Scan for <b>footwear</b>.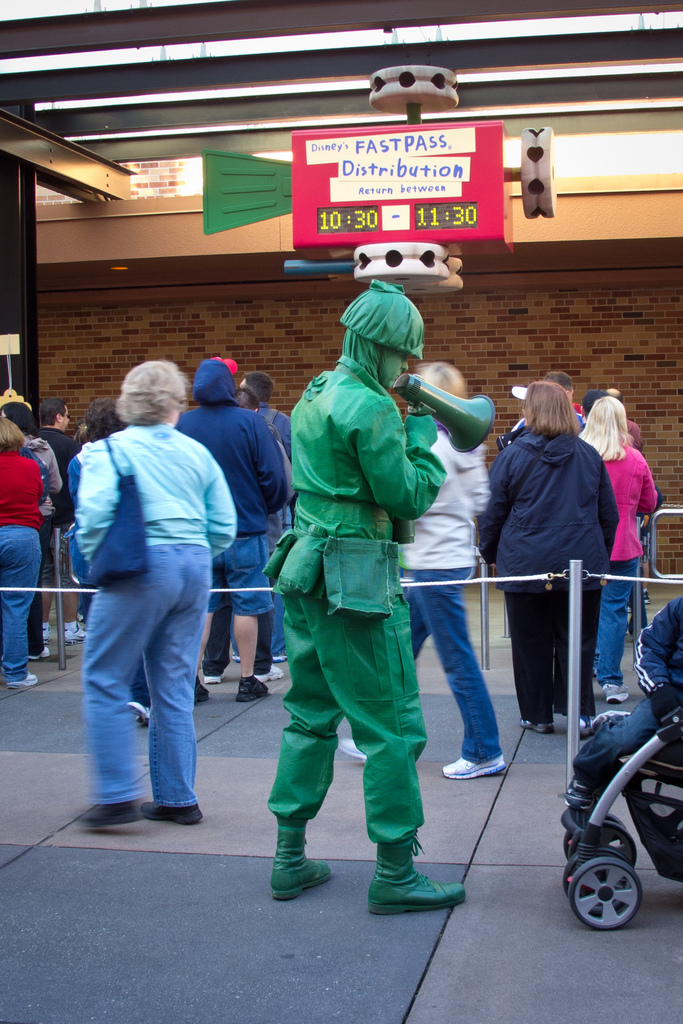
Scan result: bbox=[522, 717, 552, 738].
